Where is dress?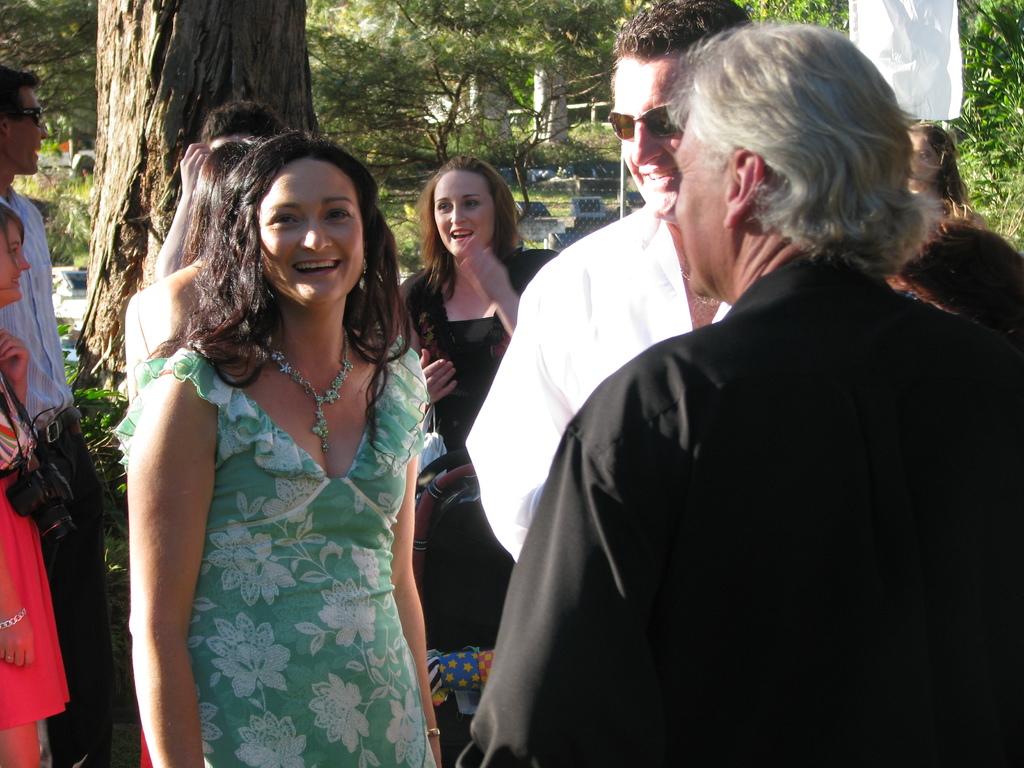
(112, 325, 435, 767).
